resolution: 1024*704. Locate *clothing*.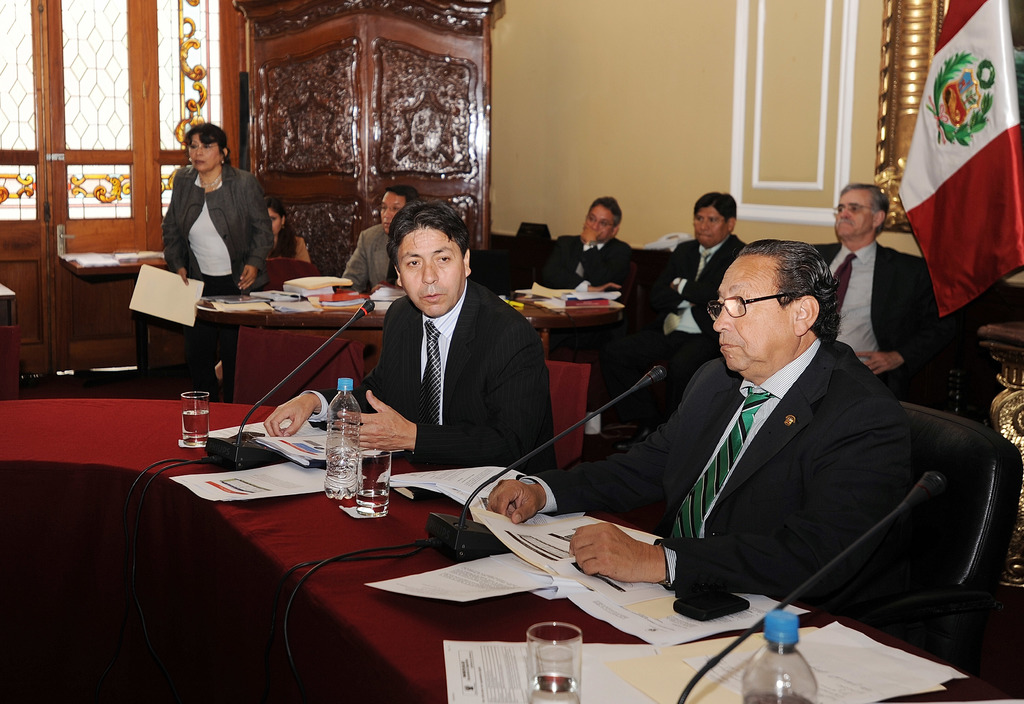
crop(300, 276, 552, 476).
